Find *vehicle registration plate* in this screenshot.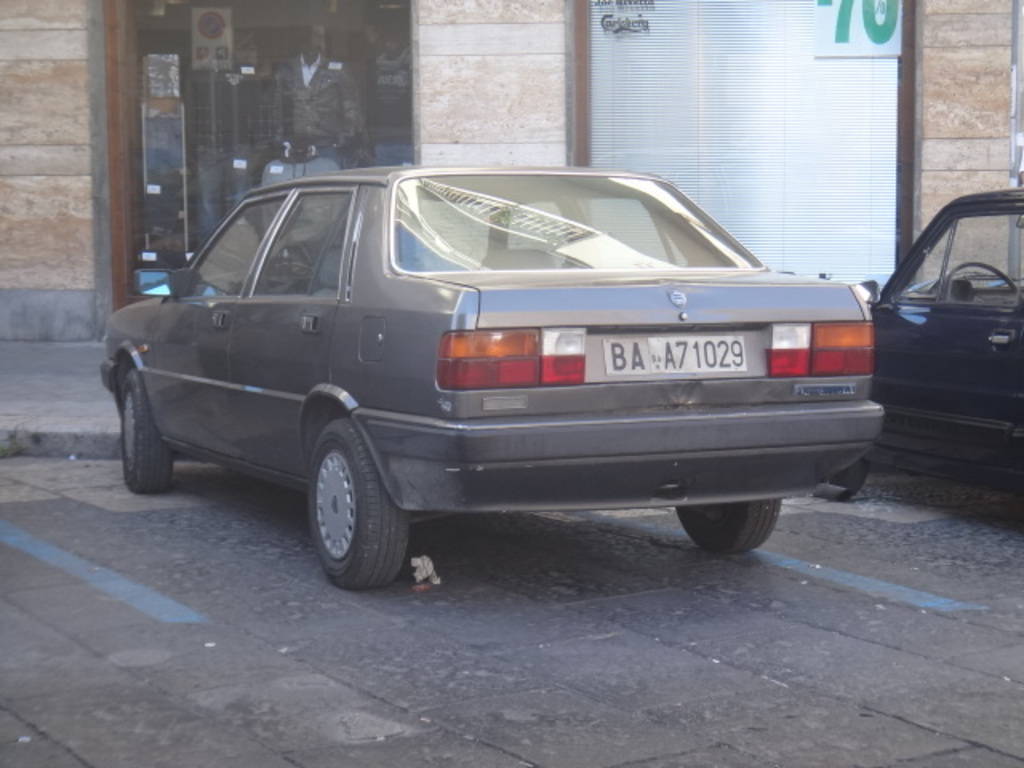
The bounding box for *vehicle registration plate* is 600, 323, 736, 389.
